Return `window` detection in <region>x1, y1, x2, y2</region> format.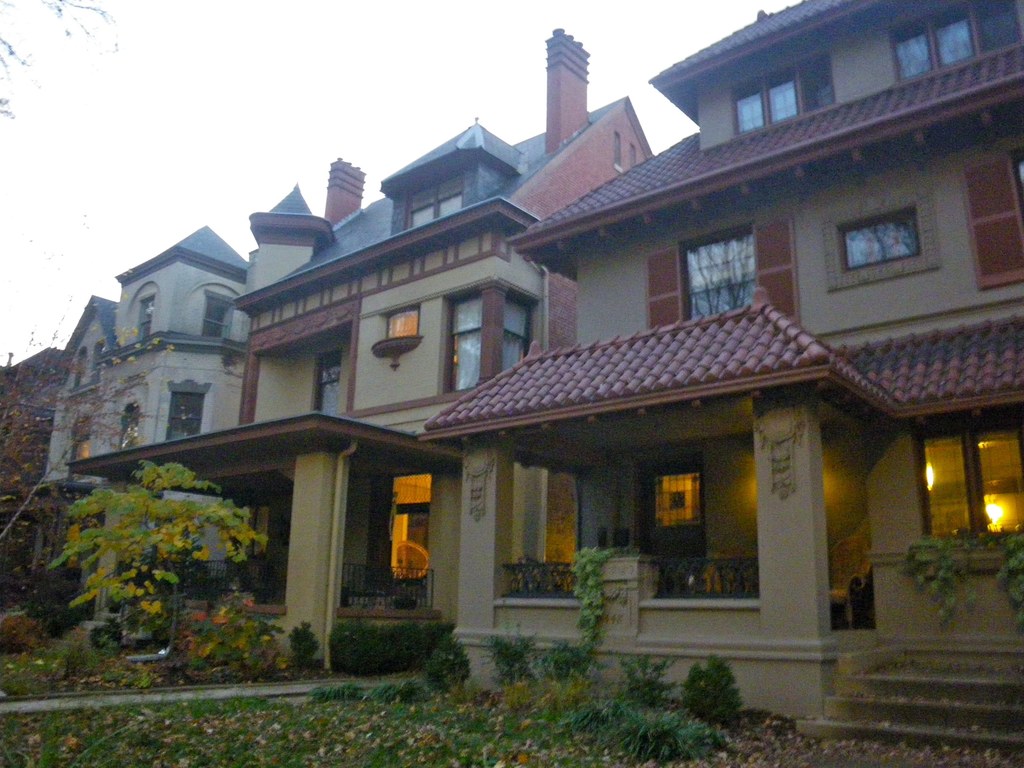
<region>119, 408, 140, 450</region>.
